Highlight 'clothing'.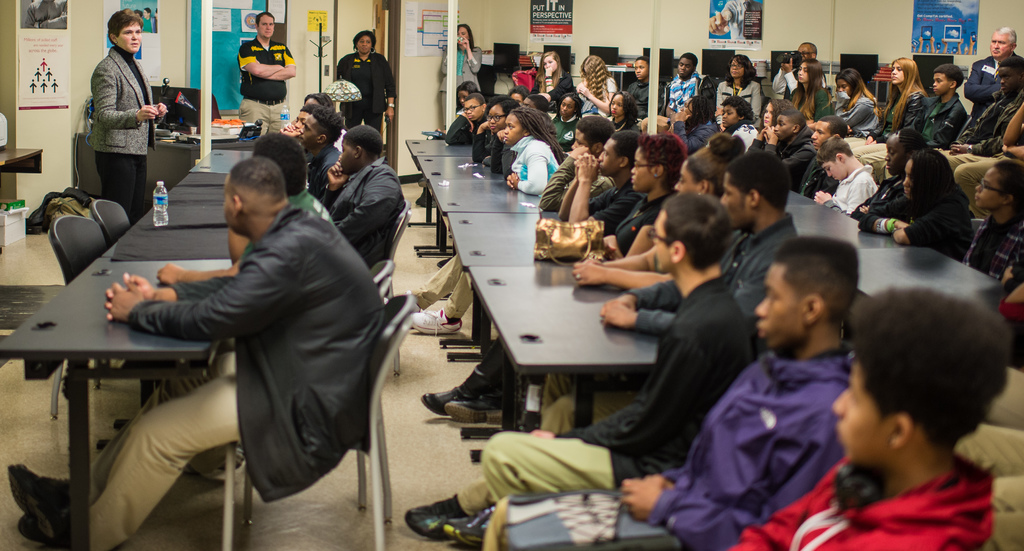
Highlighted region: bbox(915, 93, 961, 152).
